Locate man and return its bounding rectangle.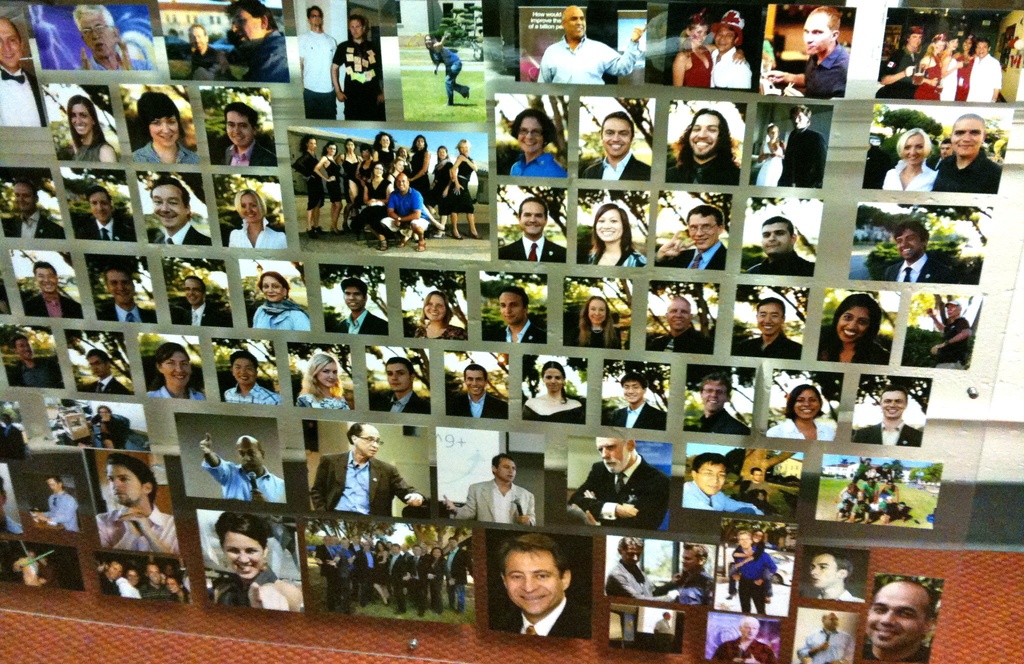
box(575, 111, 653, 182).
